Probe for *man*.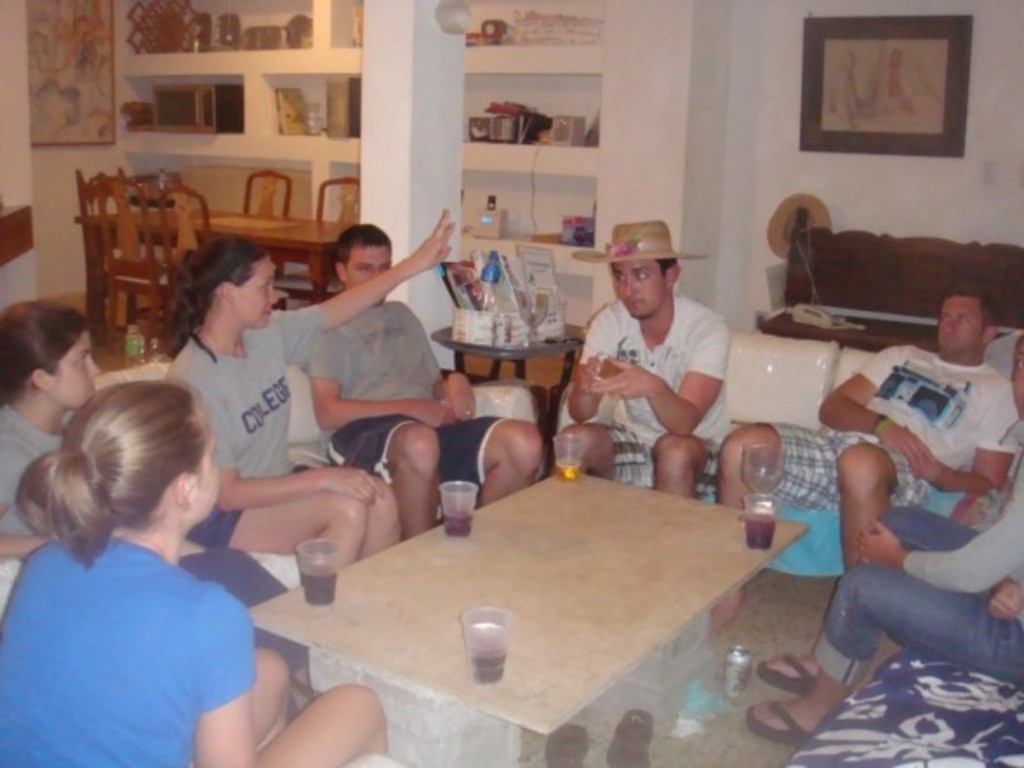
Probe result: region(708, 278, 1021, 629).
